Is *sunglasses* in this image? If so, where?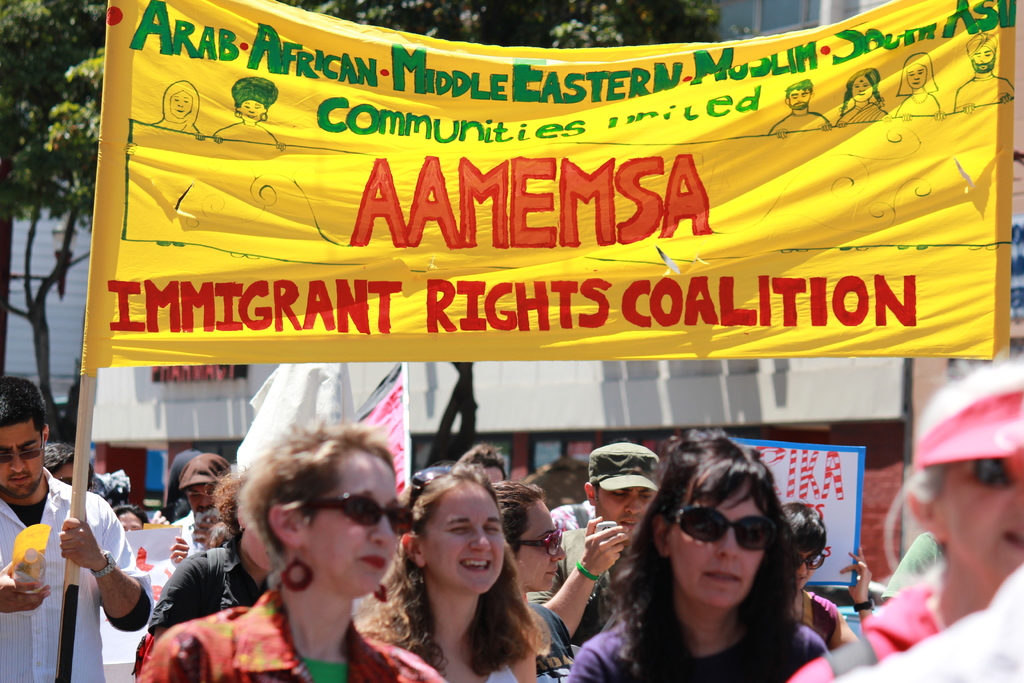
Yes, at box(409, 468, 454, 504).
